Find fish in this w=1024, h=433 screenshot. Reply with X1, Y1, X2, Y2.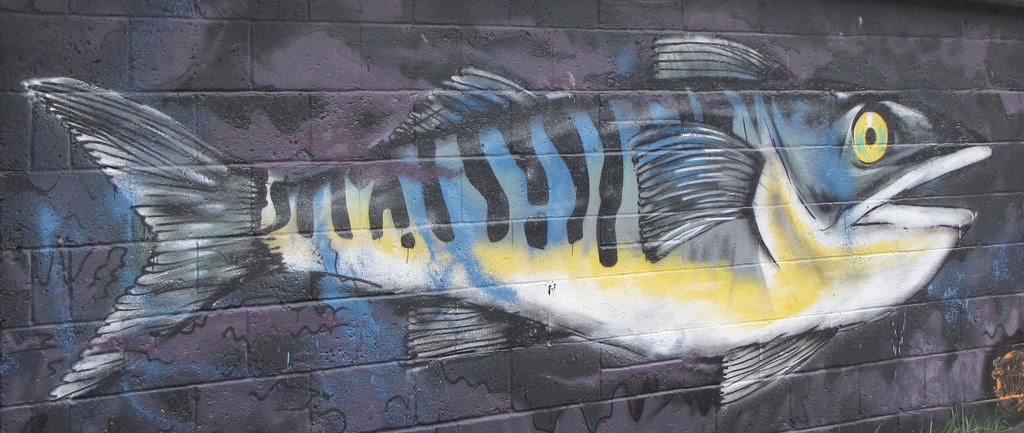
58, 56, 963, 388.
